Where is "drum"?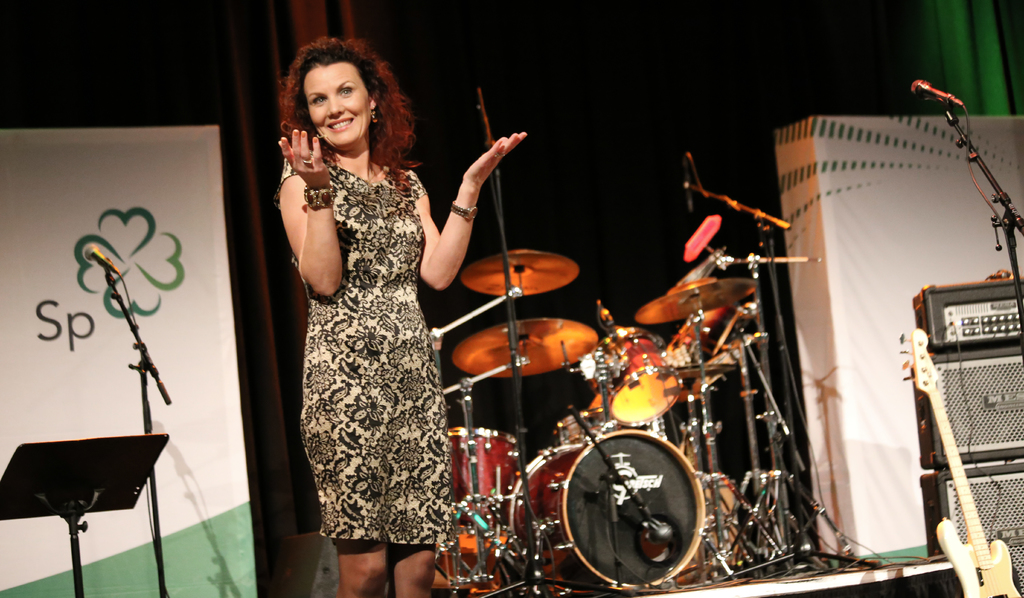
left=557, top=409, right=669, bottom=444.
